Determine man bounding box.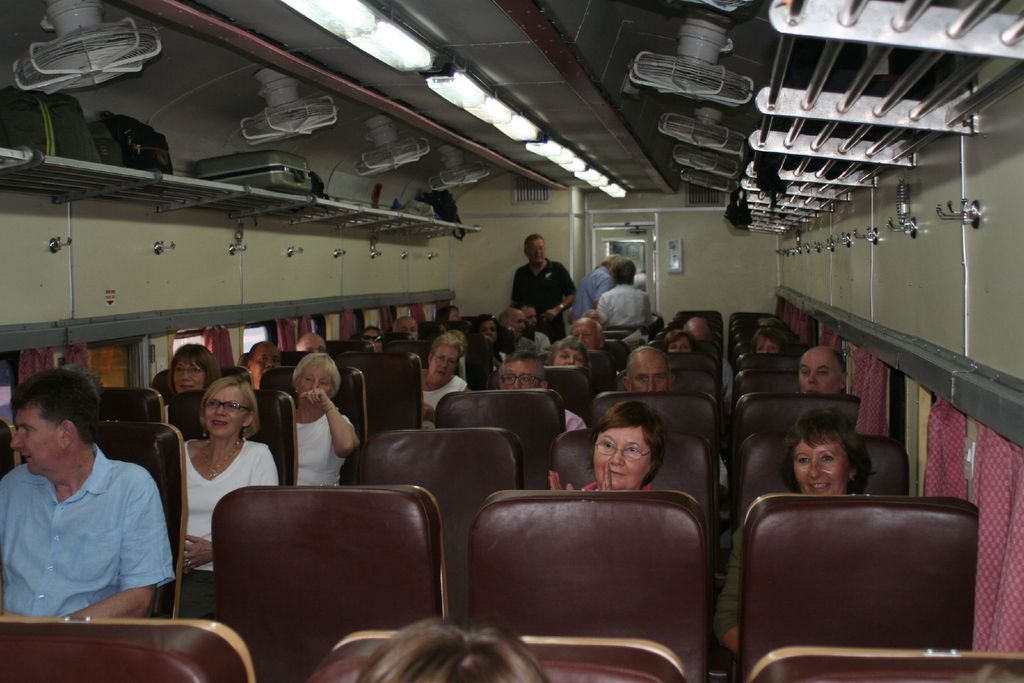
Determined: region(433, 305, 457, 323).
